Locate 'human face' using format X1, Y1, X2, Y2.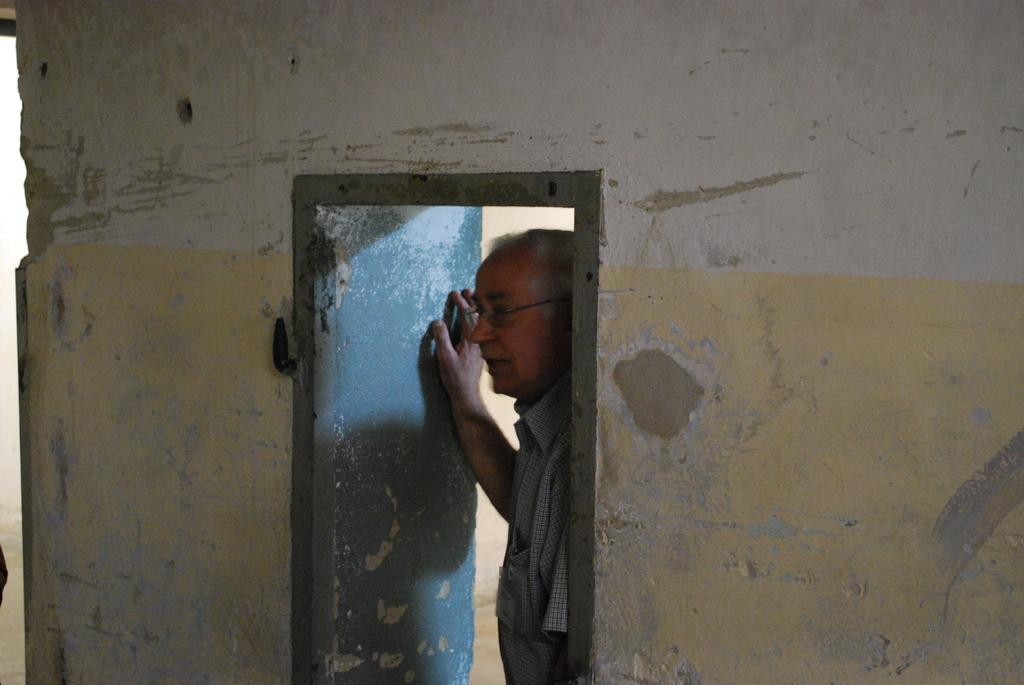
469, 255, 547, 404.
